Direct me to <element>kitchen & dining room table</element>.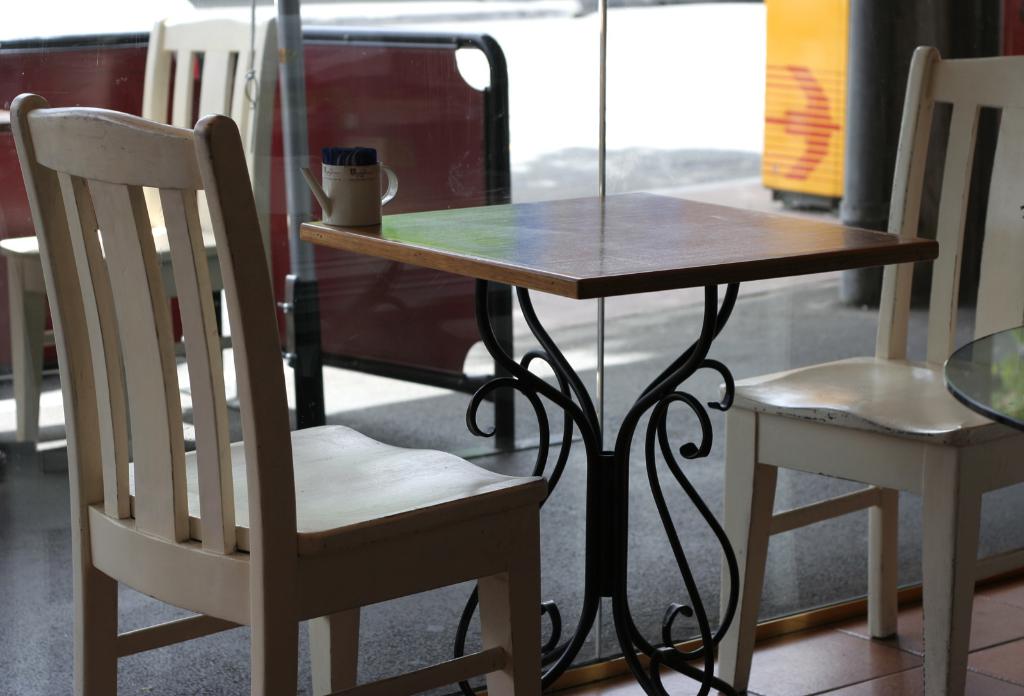
Direction: <box>296,151,924,610</box>.
